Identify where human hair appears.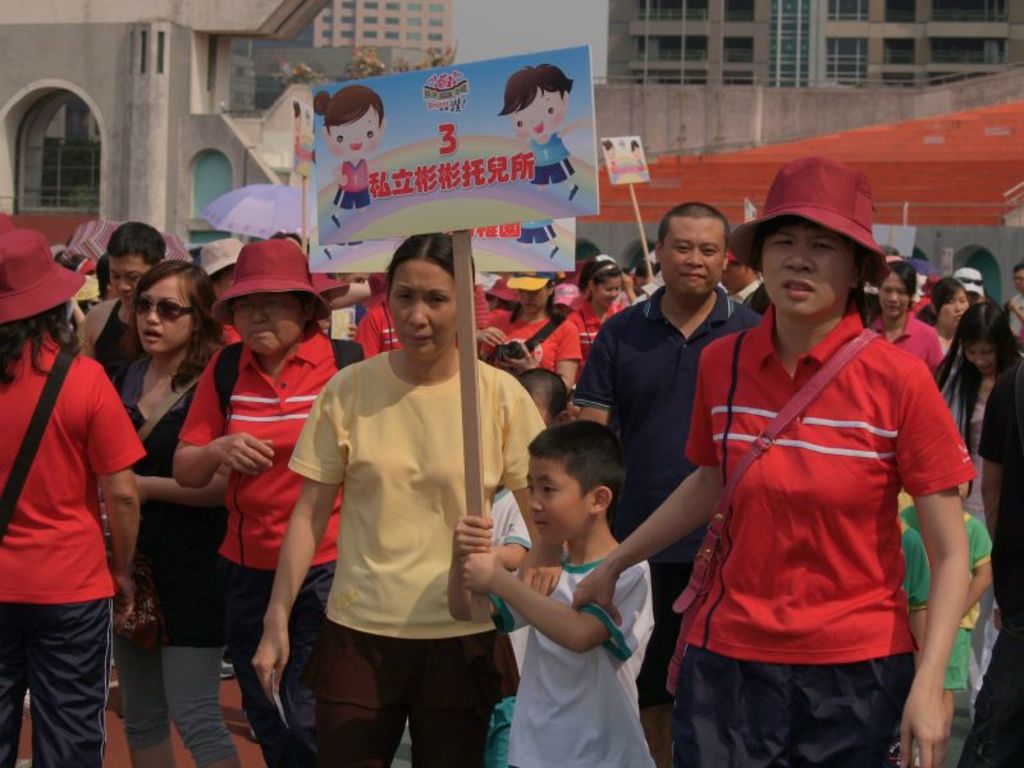
Appears at box=[129, 264, 228, 389].
